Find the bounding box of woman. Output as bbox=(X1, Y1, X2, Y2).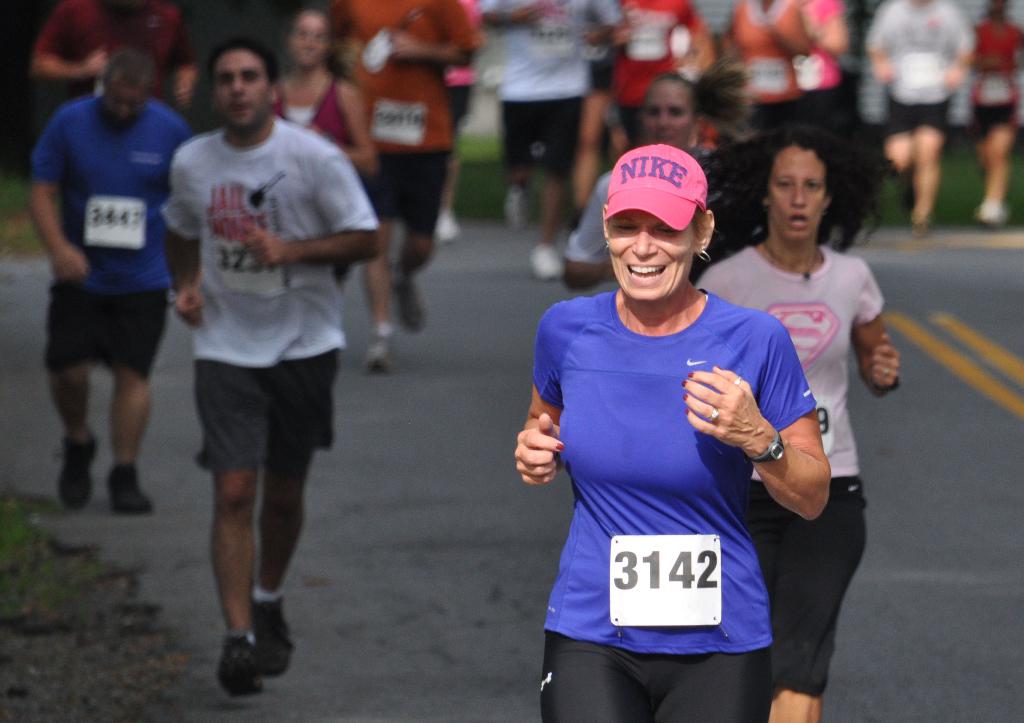
bbox=(723, 0, 808, 200).
